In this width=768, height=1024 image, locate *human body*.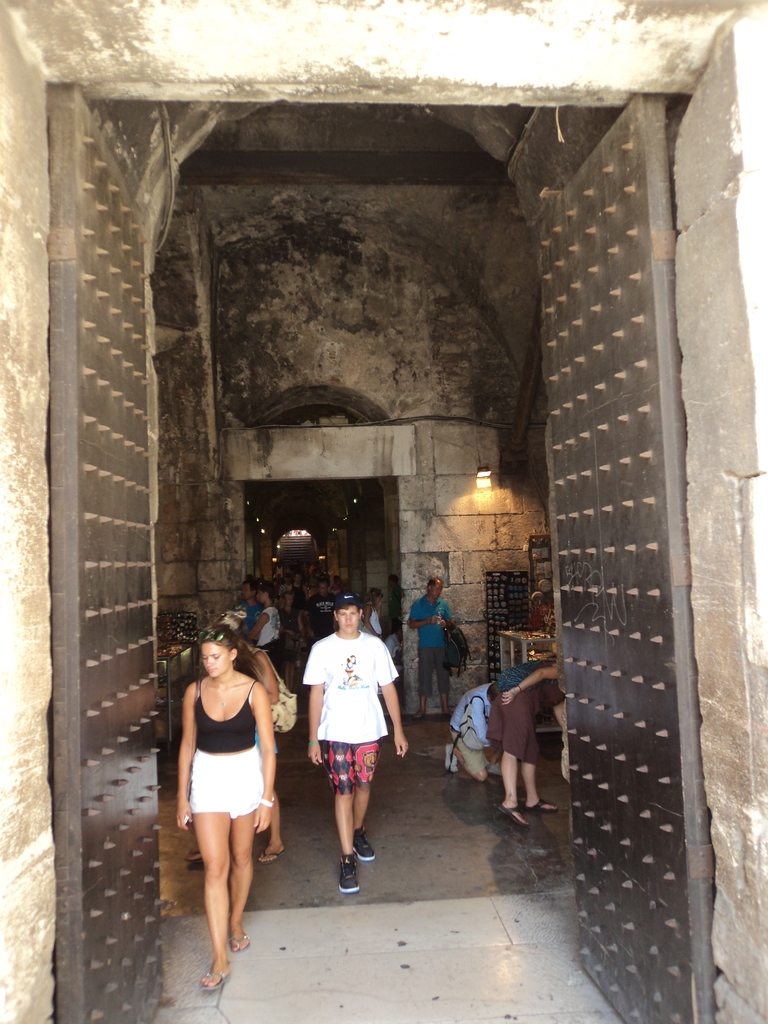
Bounding box: (left=168, top=594, right=285, bottom=965).
